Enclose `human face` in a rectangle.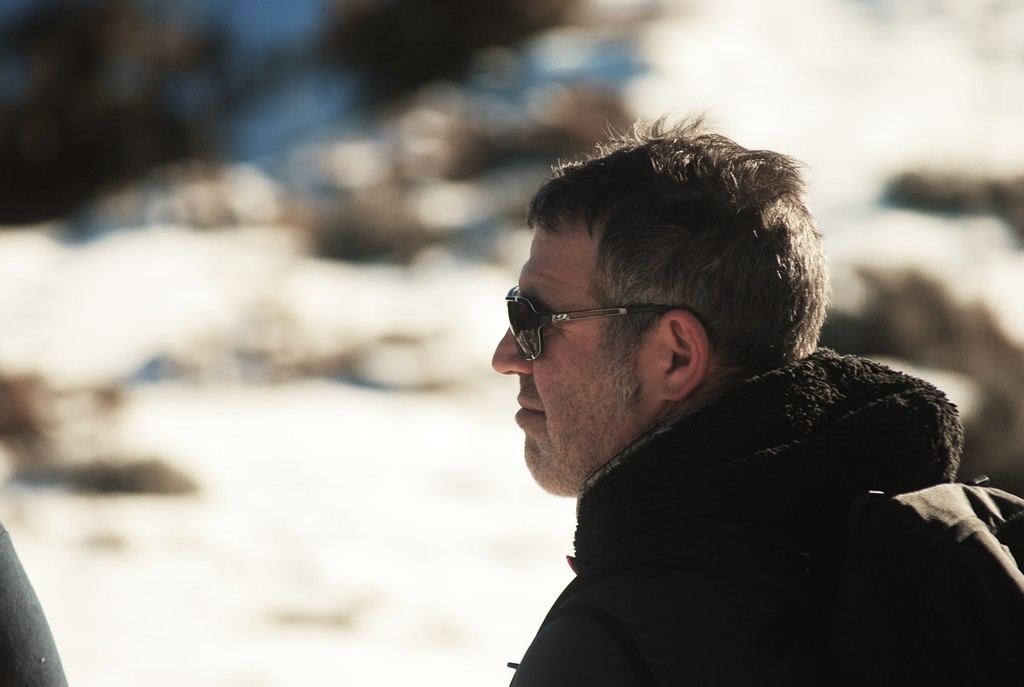
bbox=(491, 226, 657, 498).
